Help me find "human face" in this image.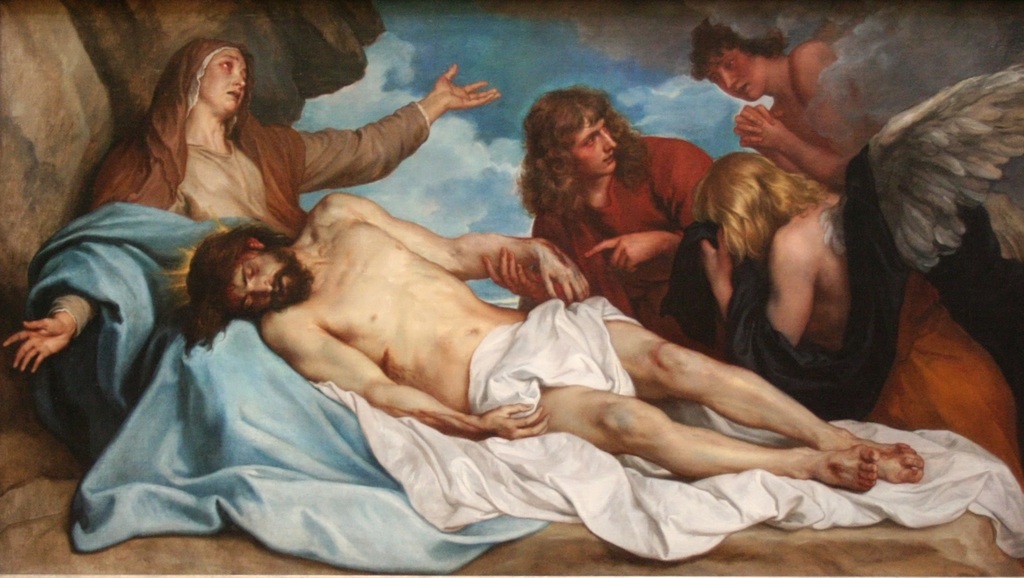
Found it: left=578, top=121, right=616, bottom=172.
